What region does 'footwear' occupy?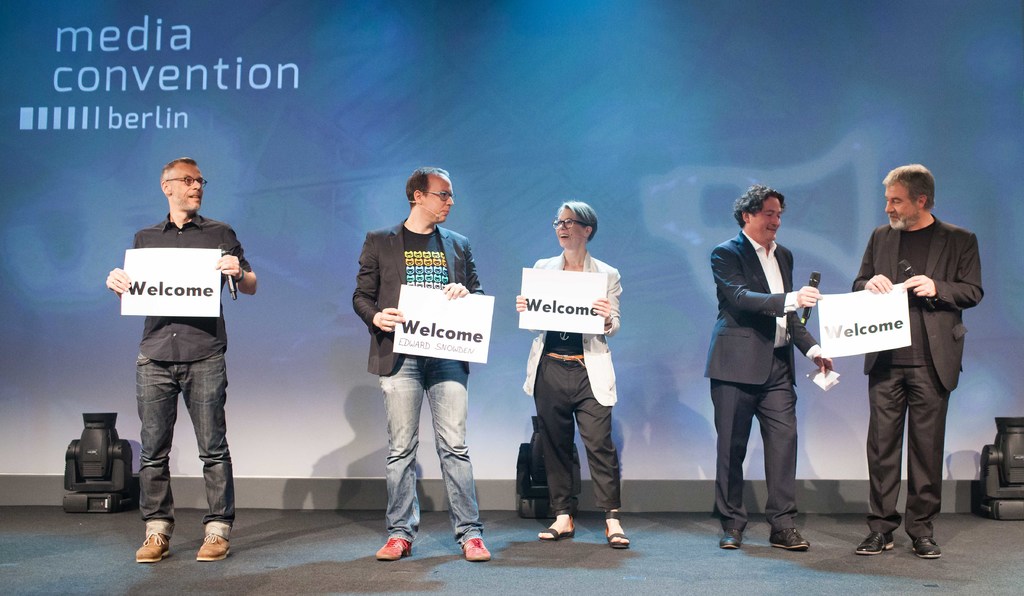
{"x1": 604, "y1": 526, "x2": 628, "y2": 550}.
